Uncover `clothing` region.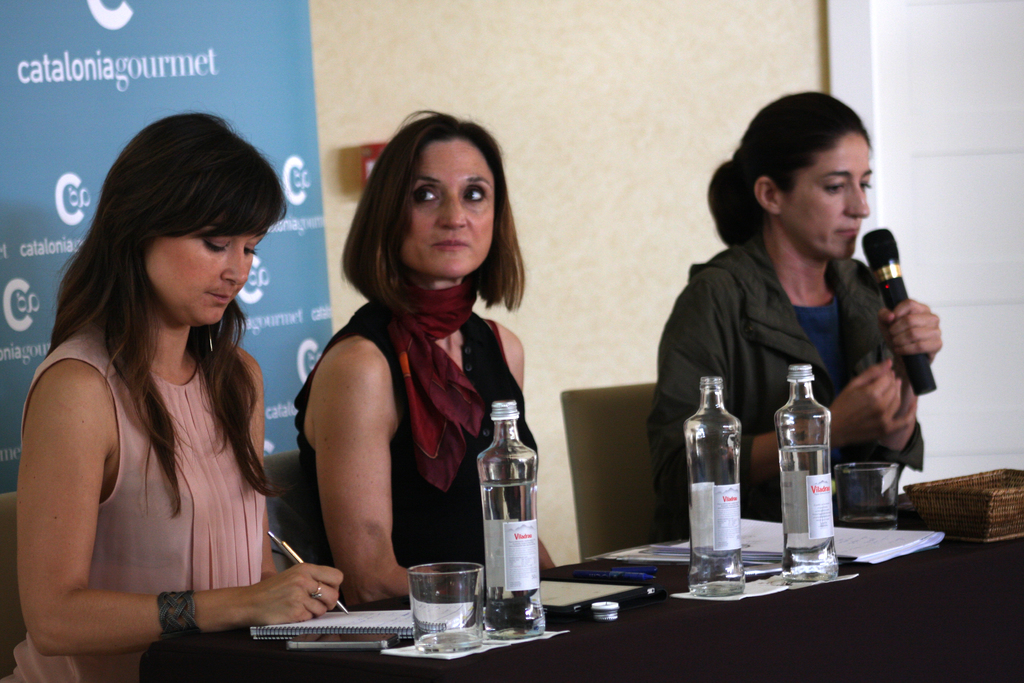
Uncovered: [22, 274, 292, 646].
